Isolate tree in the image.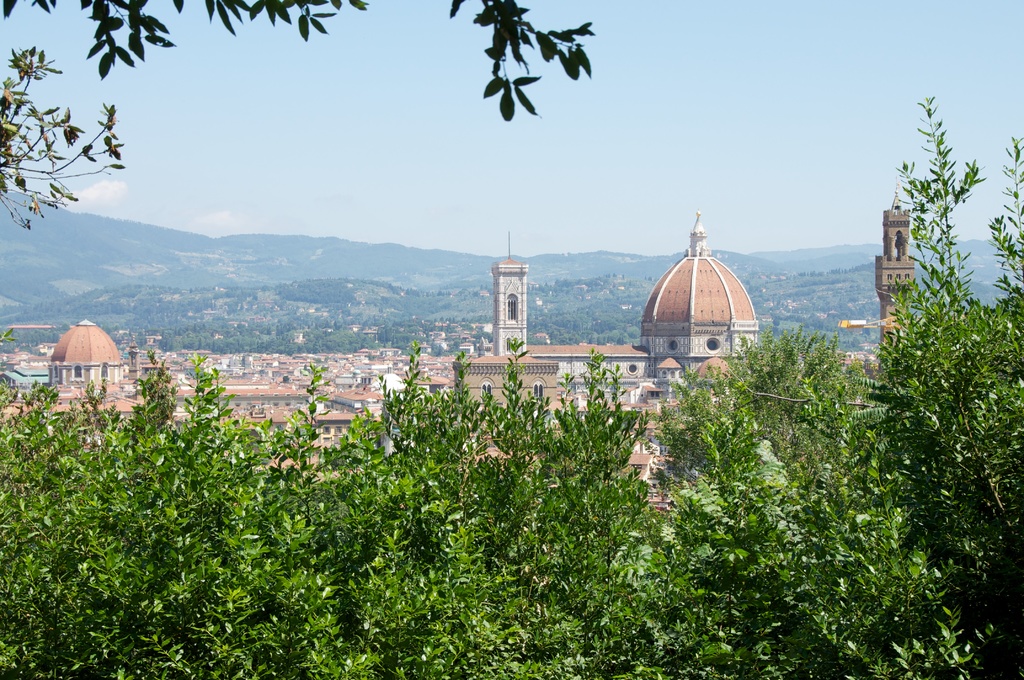
Isolated region: [x1=436, y1=334, x2=608, y2=679].
